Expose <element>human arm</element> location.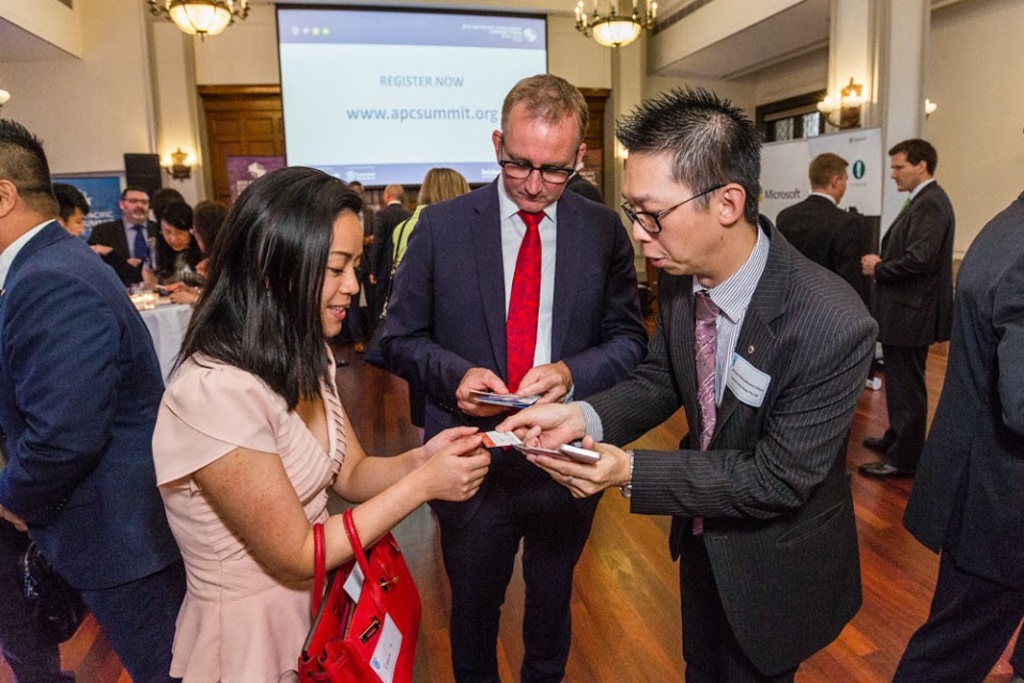
Exposed at pyautogui.locateOnScreen(381, 222, 514, 421).
